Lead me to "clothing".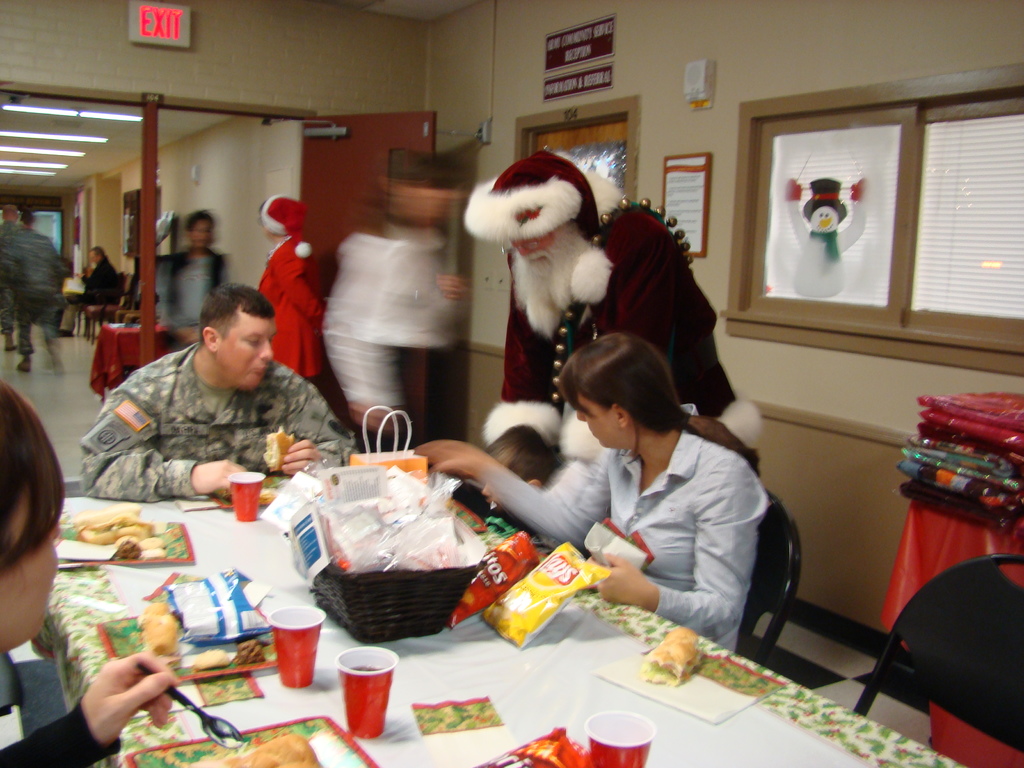
Lead to detection(9, 219, 68, 355).
